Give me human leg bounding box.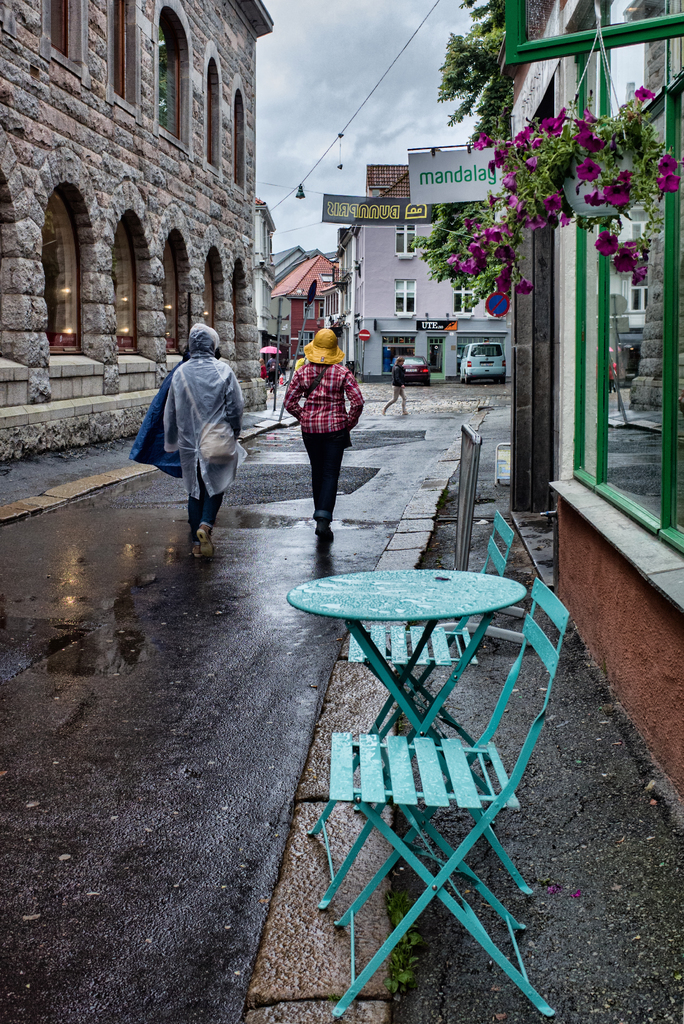
(left=186, top=488, right=218, bottom=557).
